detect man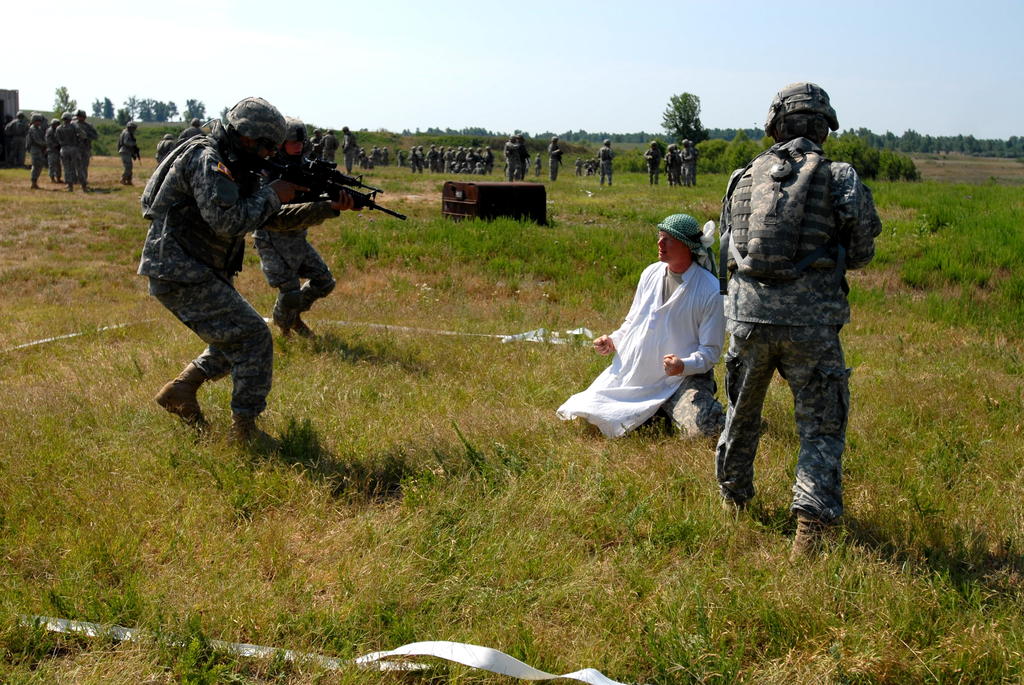
rect(505, 127, 533, 185)
